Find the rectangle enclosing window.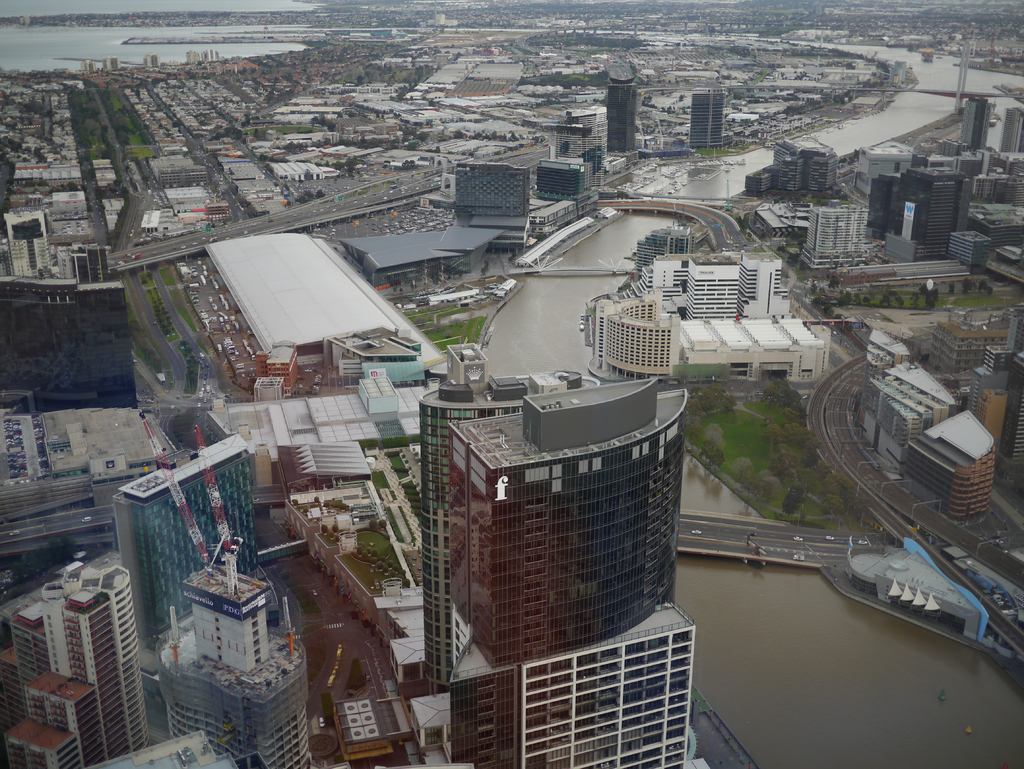
rect(573, 754, 592, 765).
